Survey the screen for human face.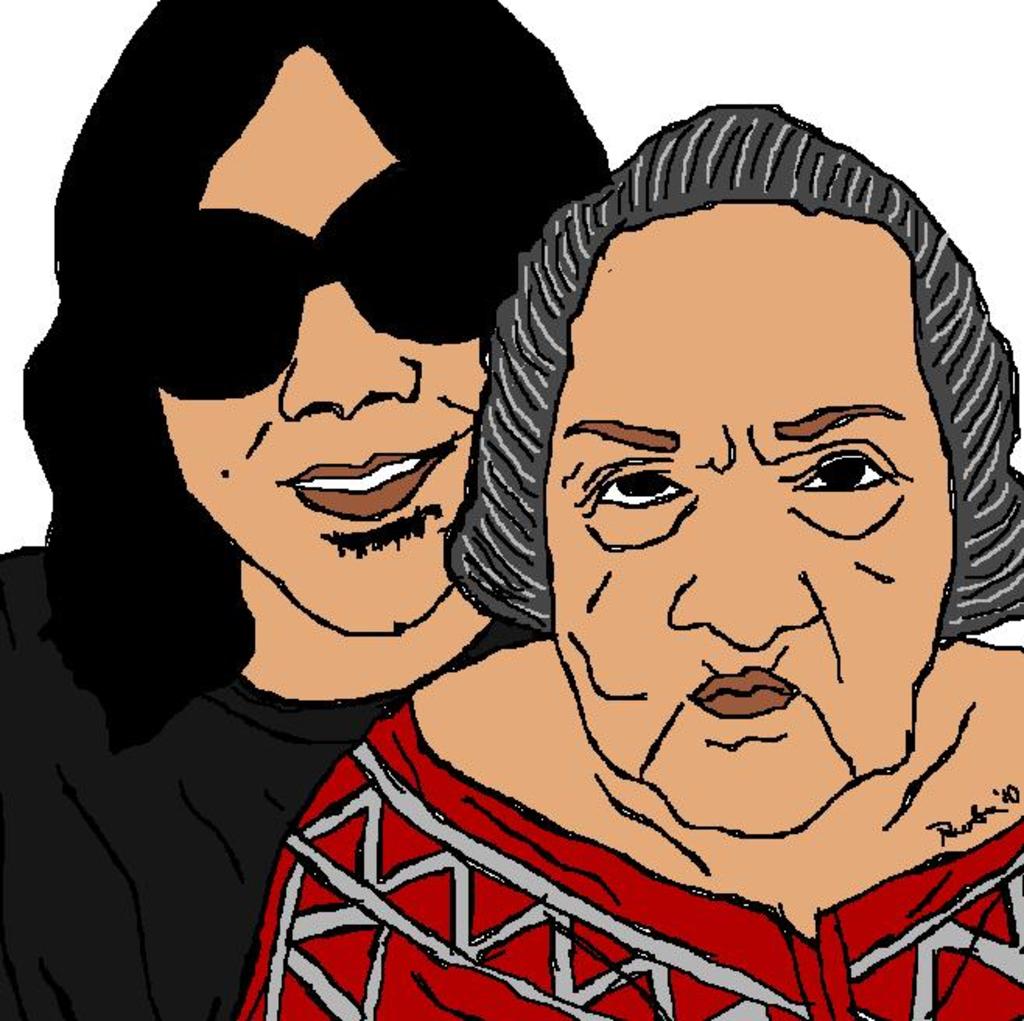
Survey found: left=160, top=44, right=490, bottom=635.
